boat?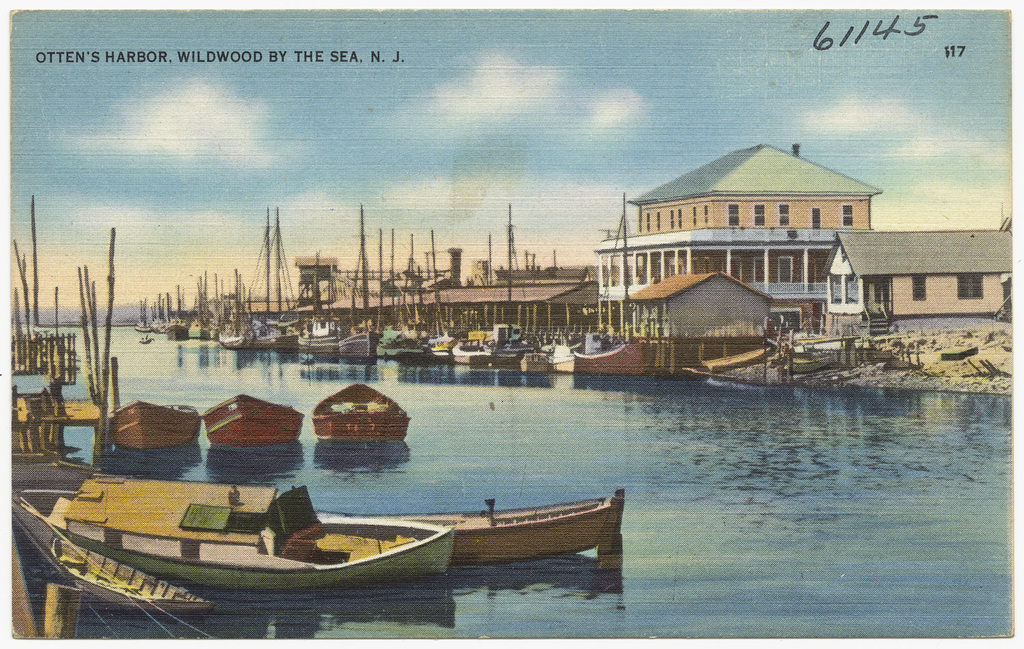
box(109, 401, 201, 450)
